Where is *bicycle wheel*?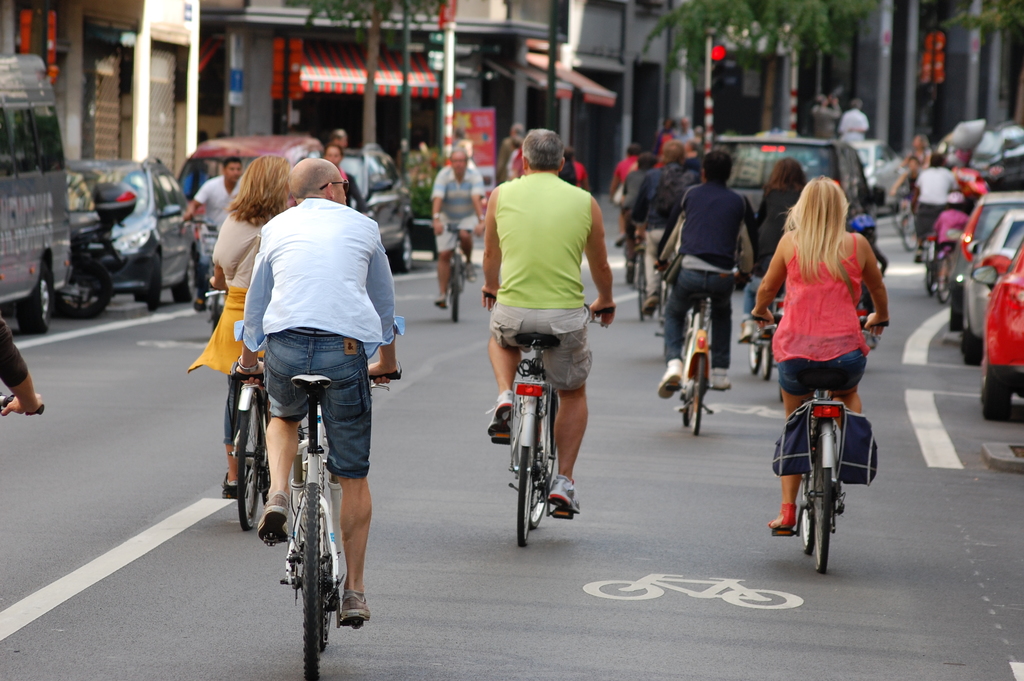
box=[511, 440, 536, 549].
